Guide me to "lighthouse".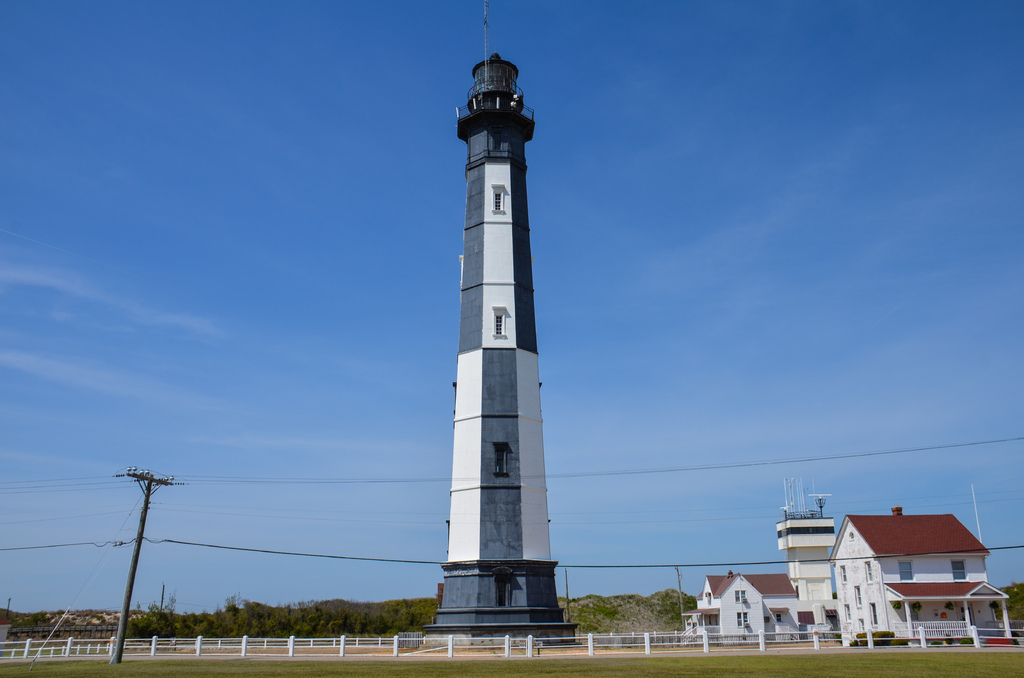
Guidance: <bbox>399, 0, 572, 672</bbox>.
